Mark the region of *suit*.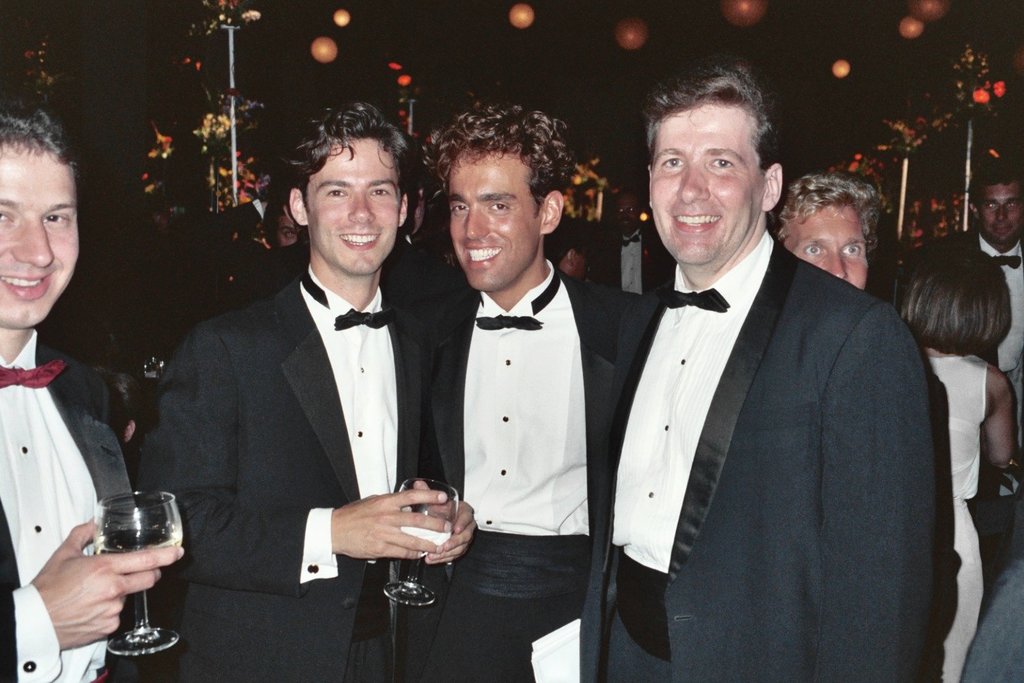
Region: box(378, 232, 466, 310).
